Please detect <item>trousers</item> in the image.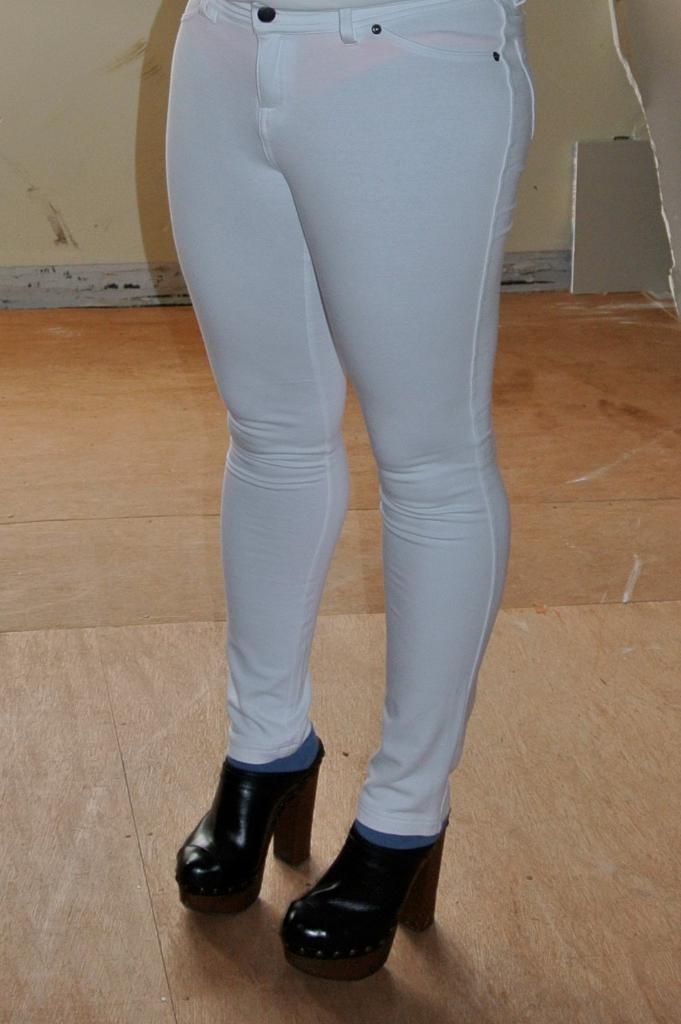
{"x1": 166, "y1": 7, "x2": 522, "y2": 751}.
